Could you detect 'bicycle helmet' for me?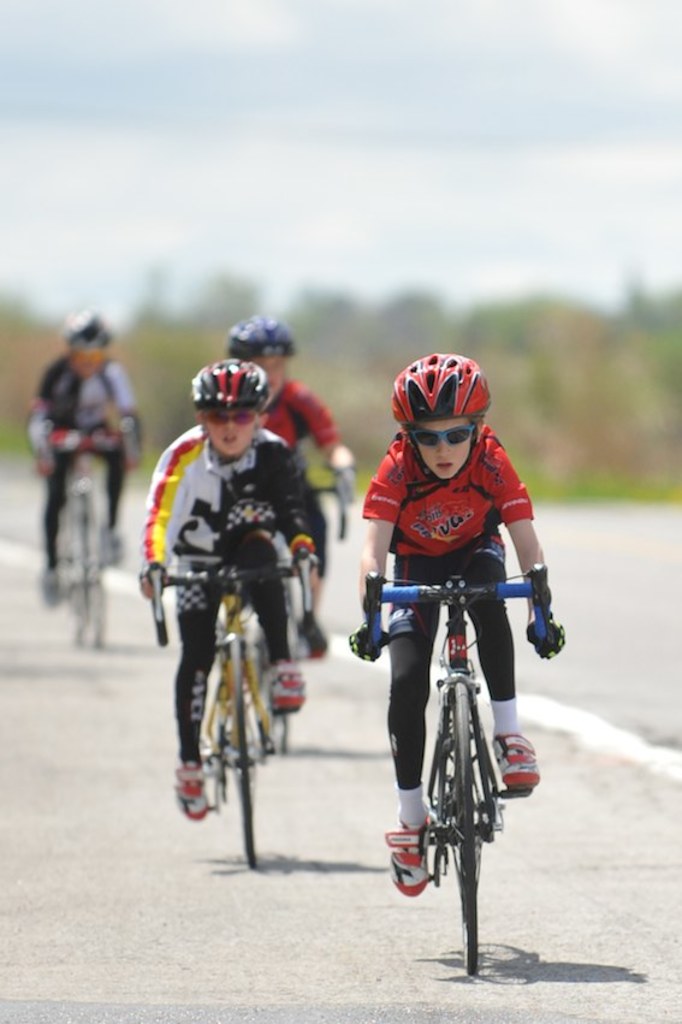
Detection result: bbox(194, 360, 283, 421).
